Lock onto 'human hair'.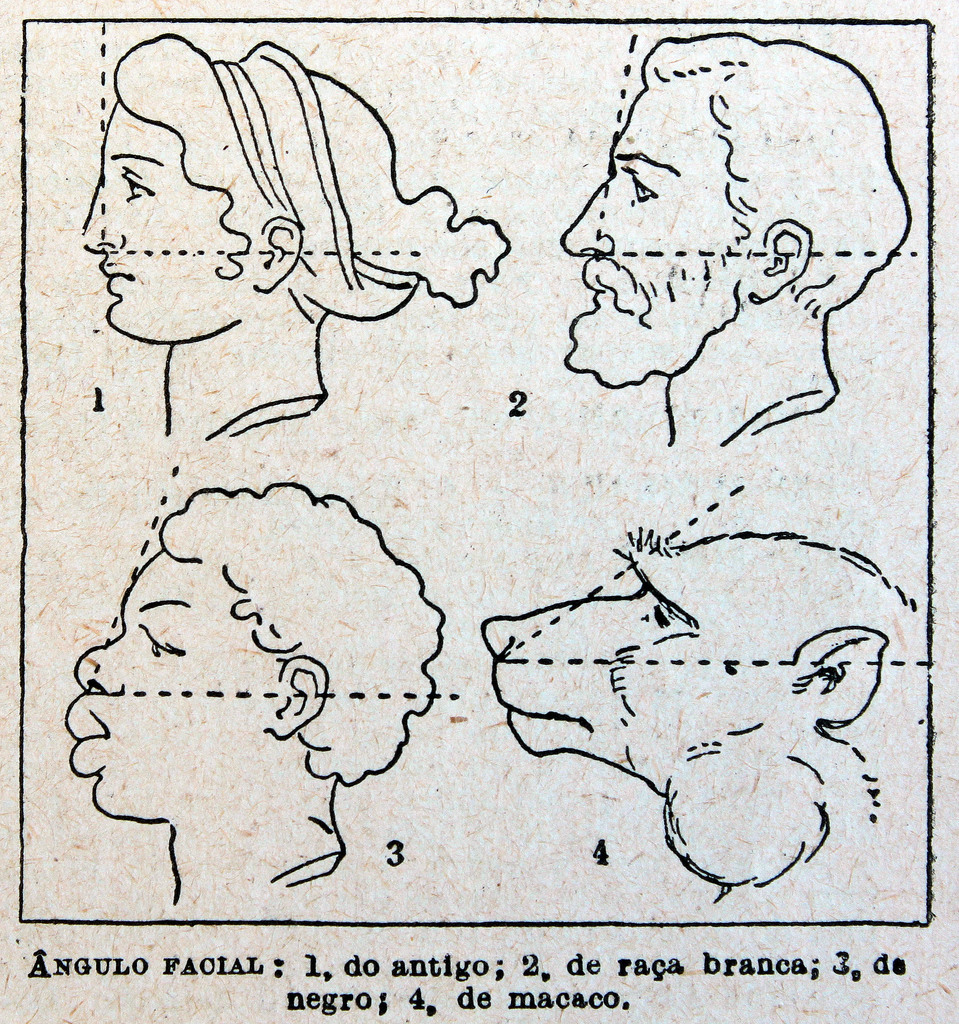
Locked: {"left": 78, "top": 35, "right": 520, "bottom": 366}.
